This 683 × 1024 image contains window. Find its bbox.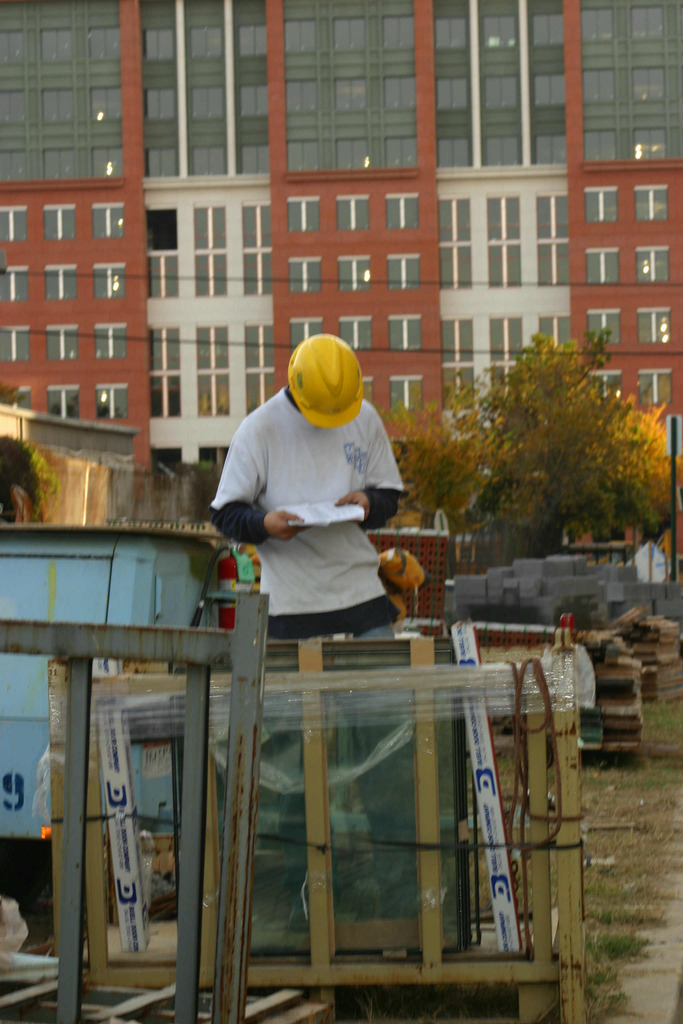
detection(38, 26, 74, 63).
